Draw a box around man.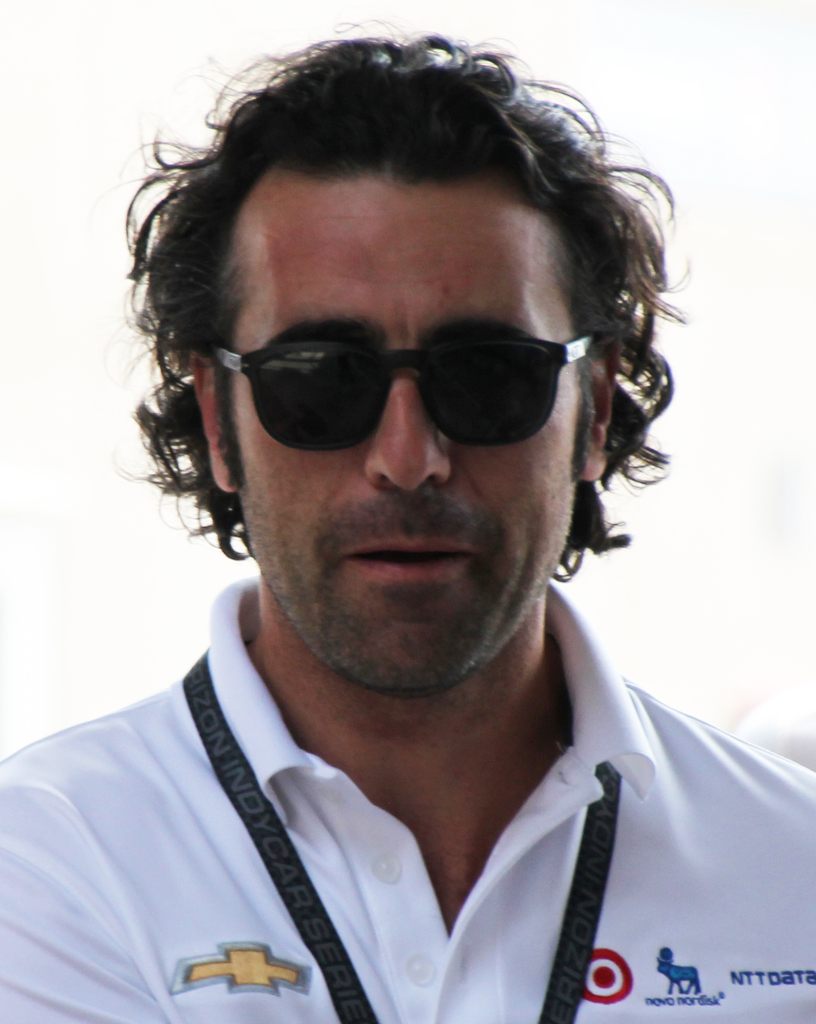
bbox(0, 9, 815, 1023).
